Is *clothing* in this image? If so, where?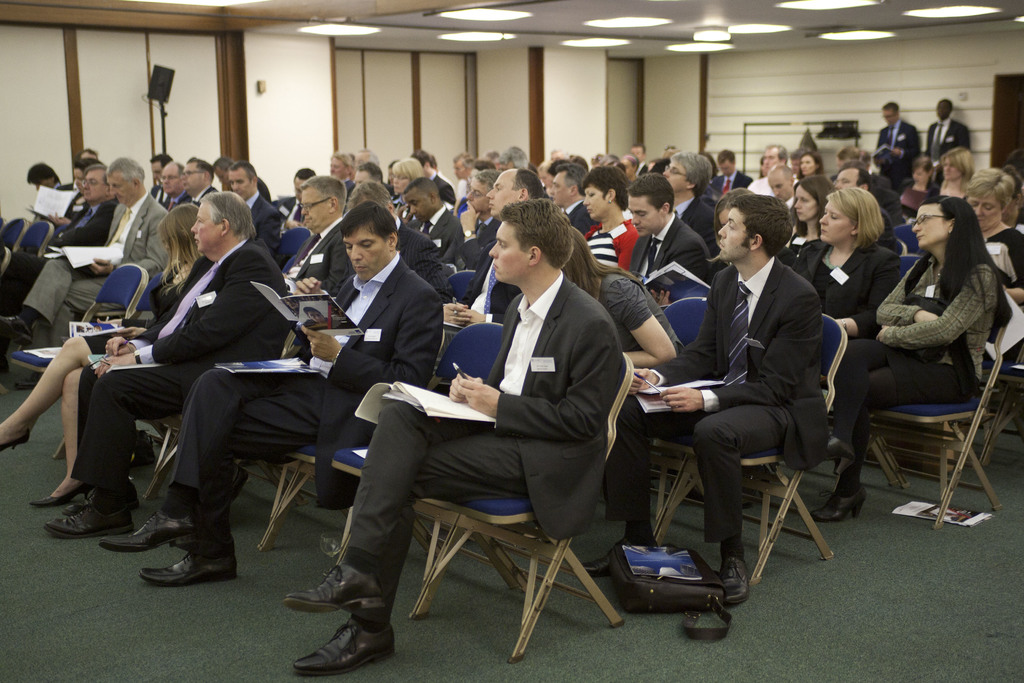
Yes, at locate(288, 211, 356, 304).
